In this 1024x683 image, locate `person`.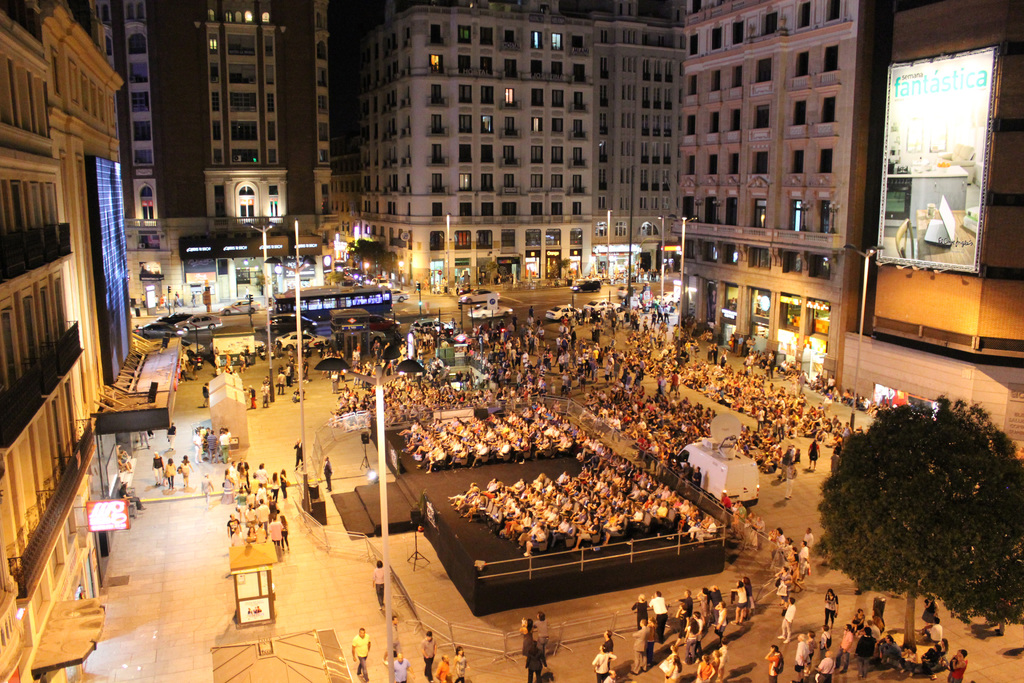
Bounding box: 529 613 559 658.
